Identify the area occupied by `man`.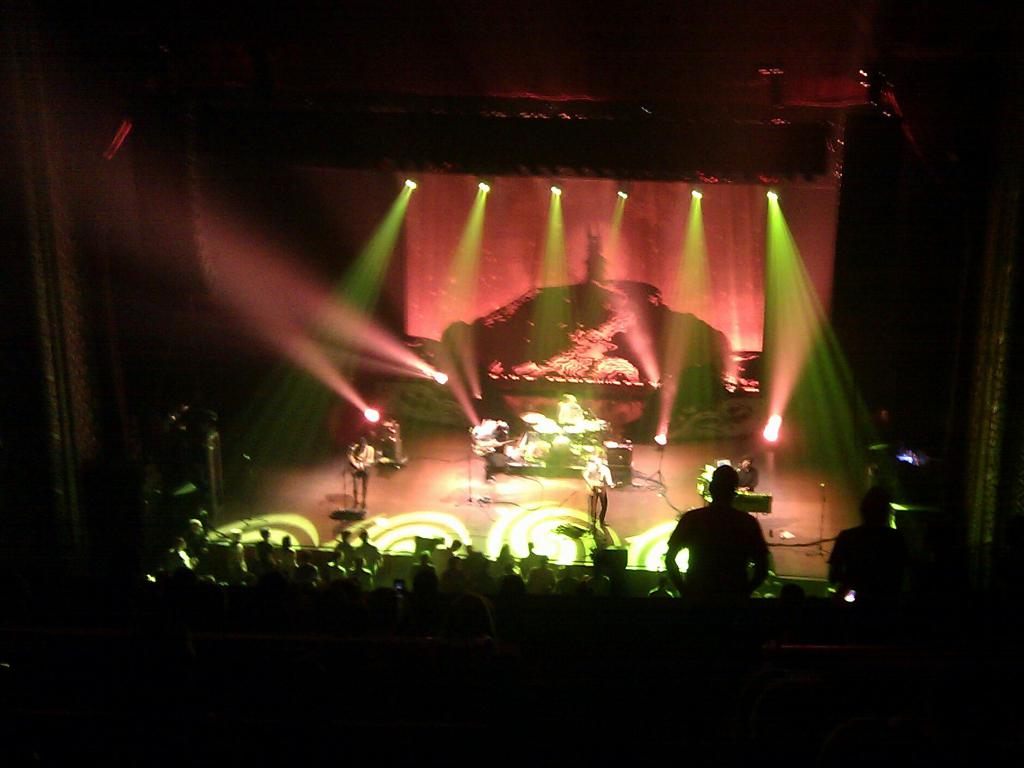
Area: 657, 474, 779, 619.
